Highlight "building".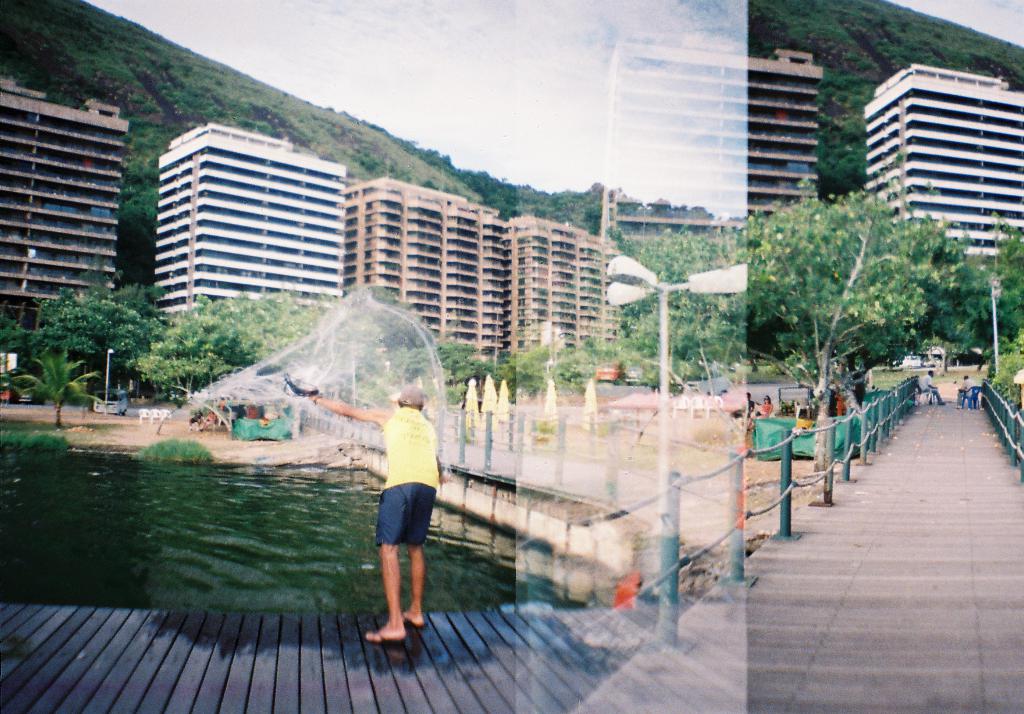
Highlighted region: <box>154,121,345,327</box>.
